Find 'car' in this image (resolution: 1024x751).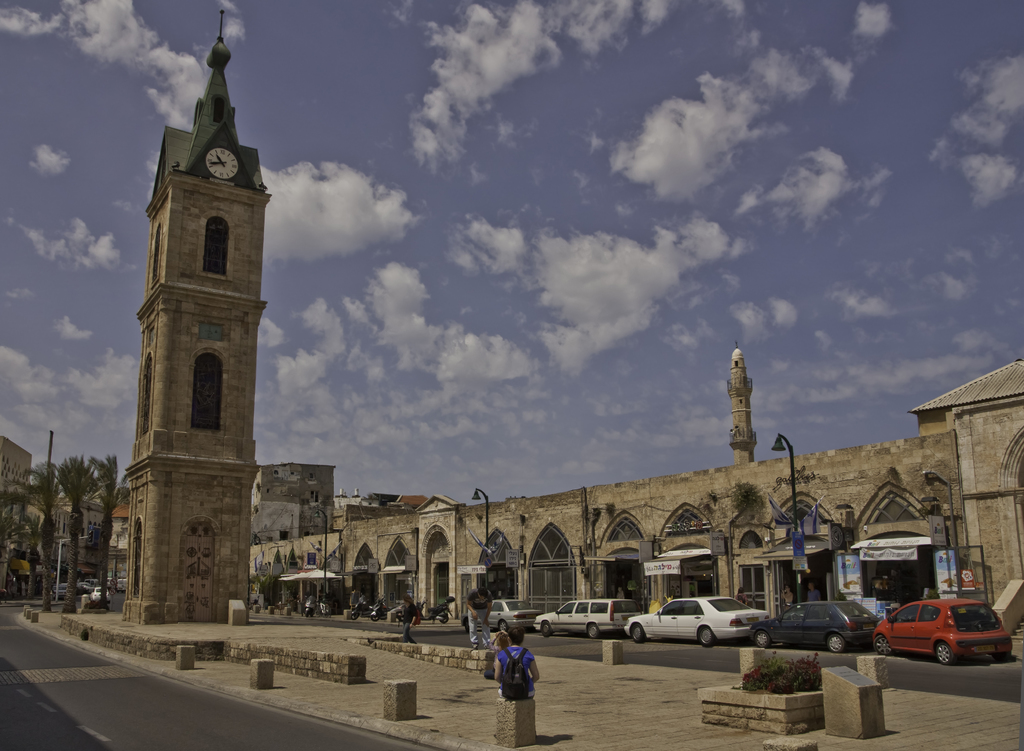
747 598 878 650.
